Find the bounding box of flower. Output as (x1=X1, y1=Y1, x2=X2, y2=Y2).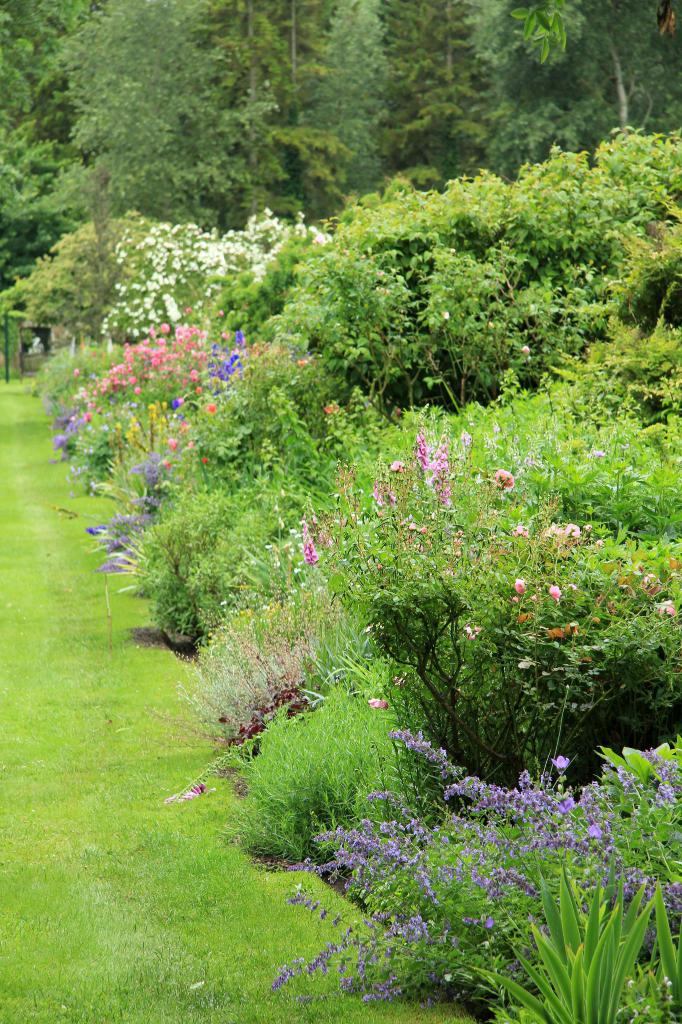
(x1=553, y1=747, x2=567, y2=770).
